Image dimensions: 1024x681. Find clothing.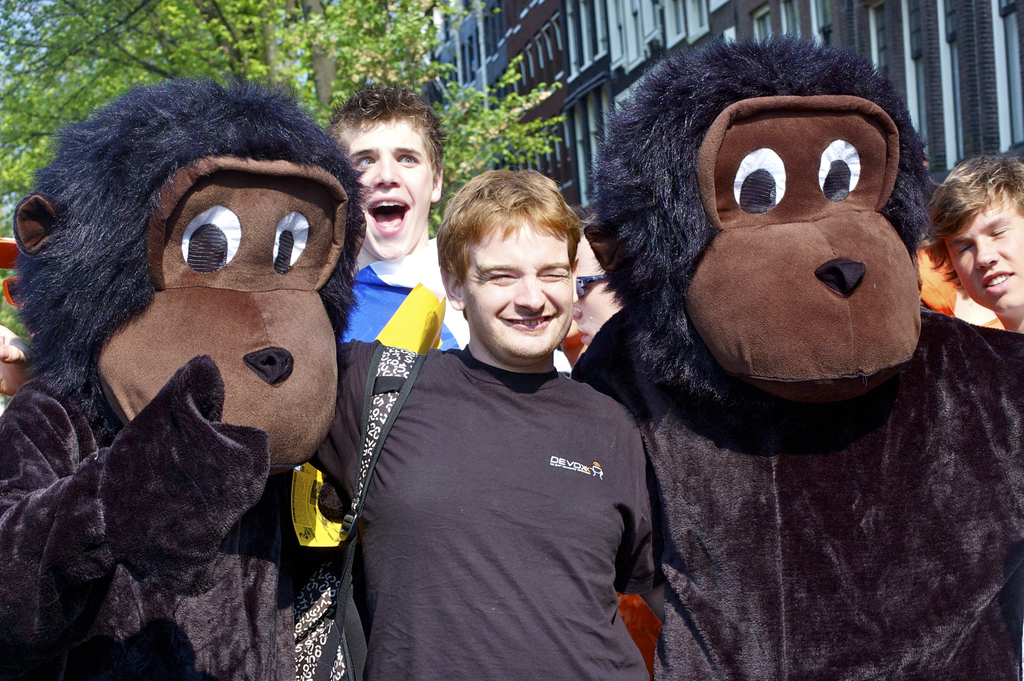
box=[916, 229, 1000, 343].
